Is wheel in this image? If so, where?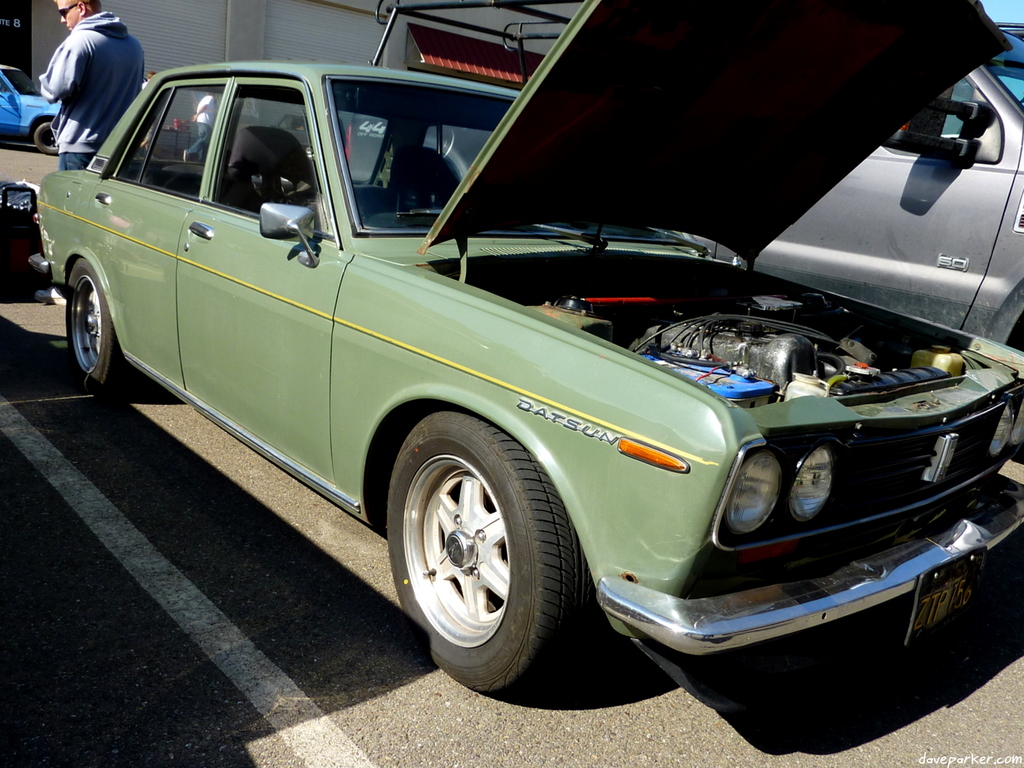
Yes, at left=390, top=433, right=577, bottom=685.
